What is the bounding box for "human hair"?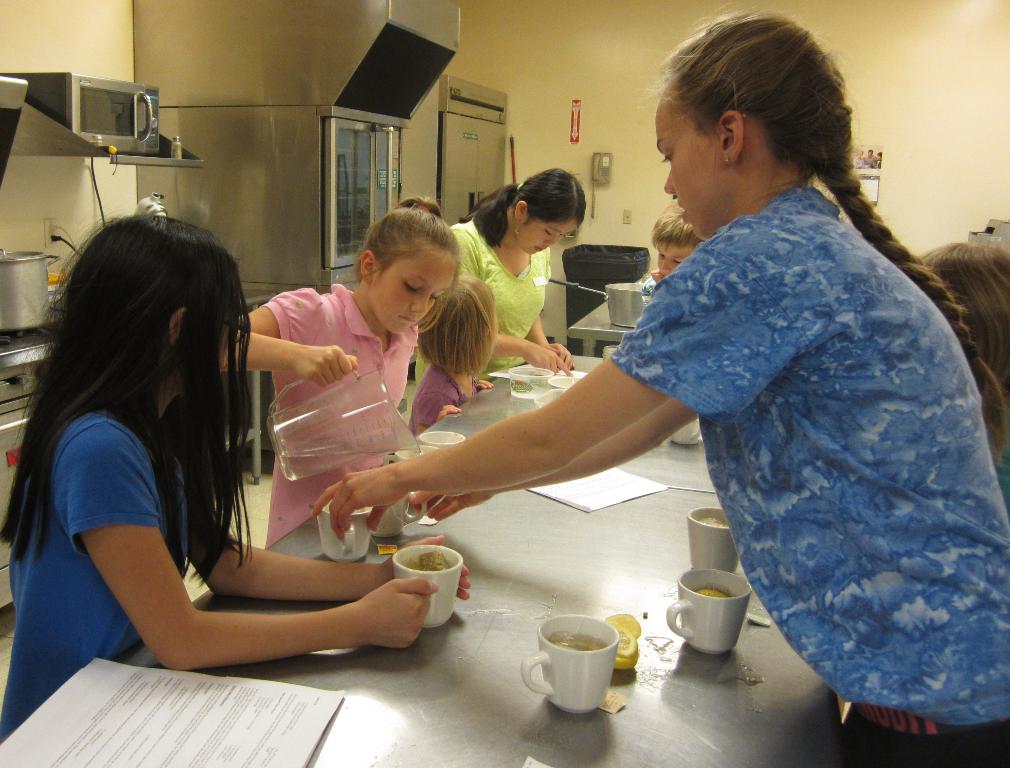
[648,3,1009,453].
